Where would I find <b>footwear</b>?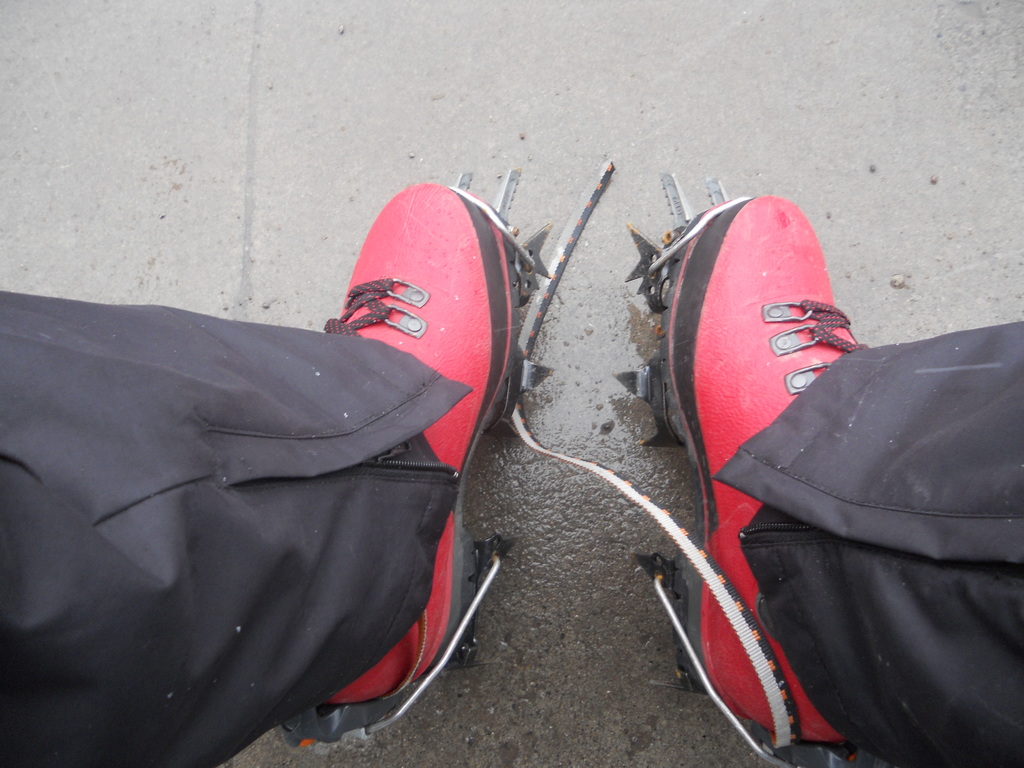
At <box>269,174,523,744</box>.
